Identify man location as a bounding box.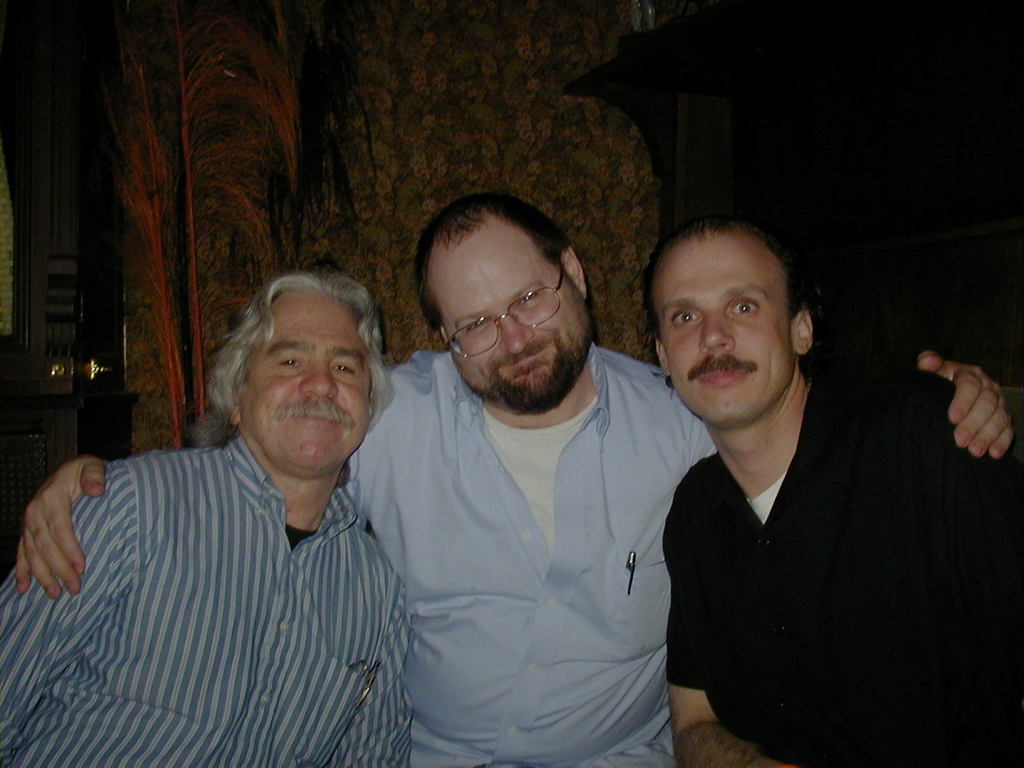
(15,193,1014,767).
